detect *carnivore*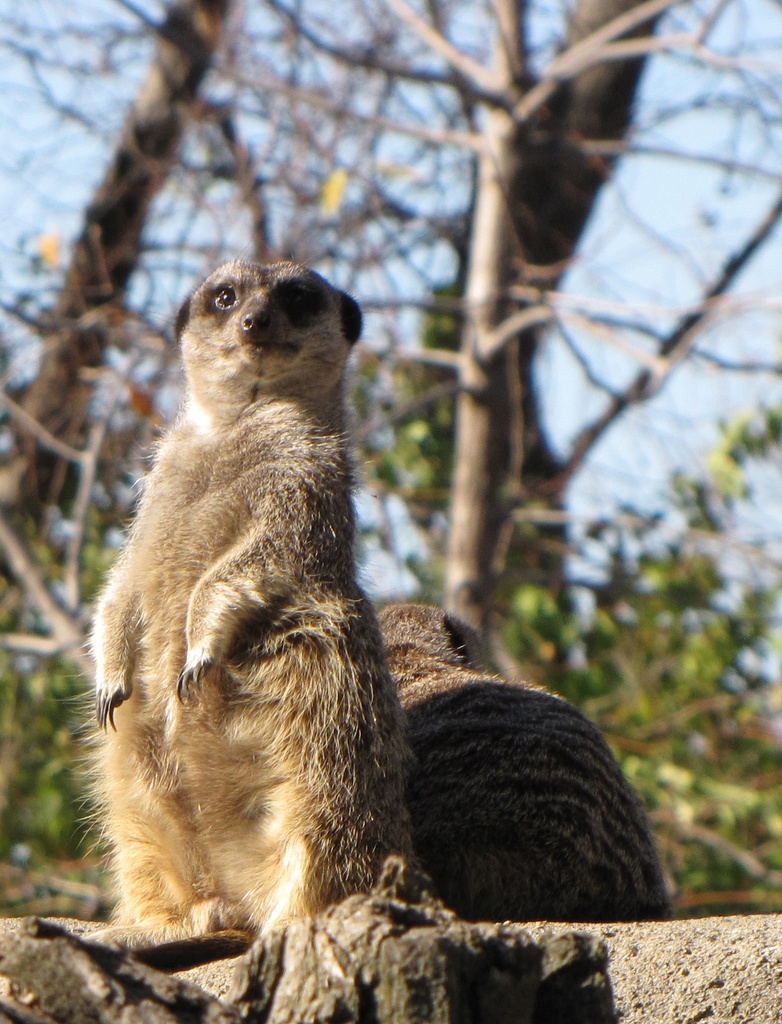
88/220/452/970
